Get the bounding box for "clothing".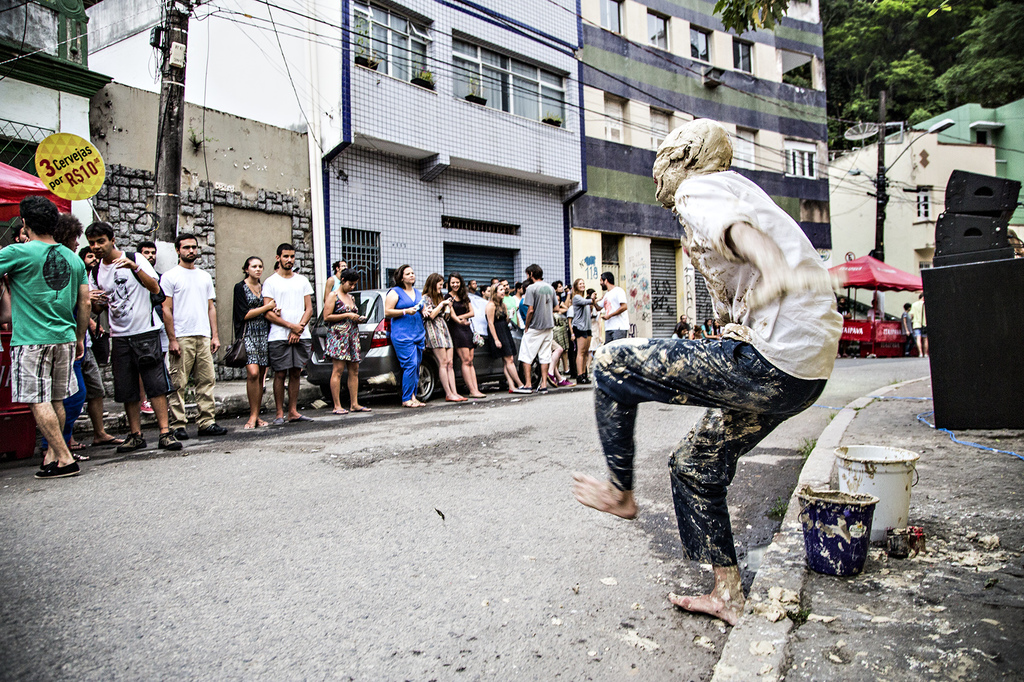
445 289 478 349.
